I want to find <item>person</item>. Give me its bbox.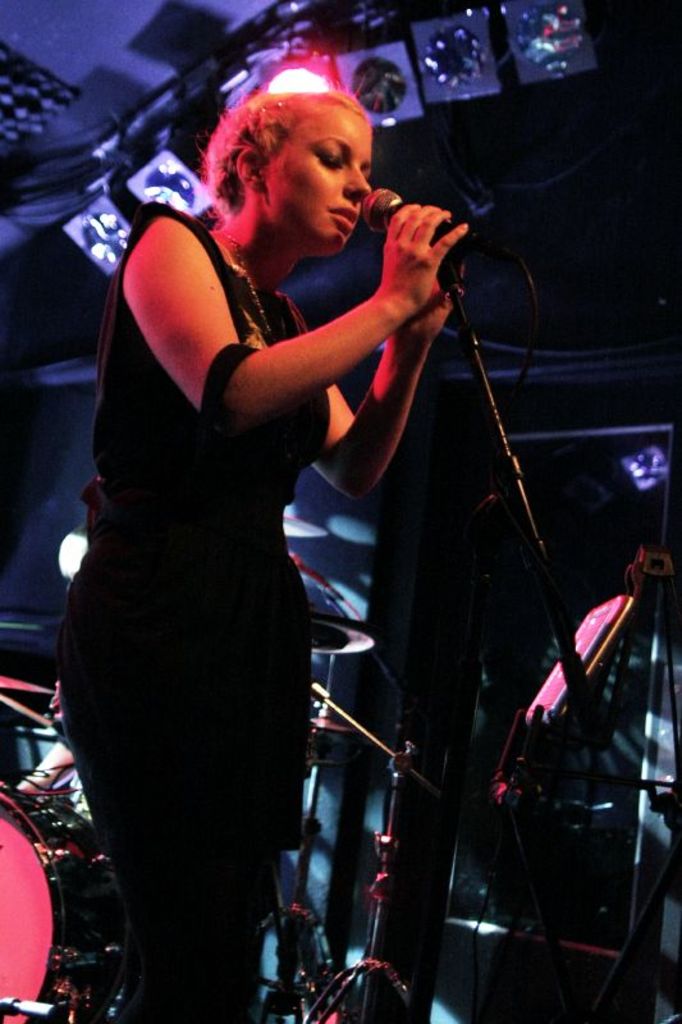
(52, 54, 475, 998).
